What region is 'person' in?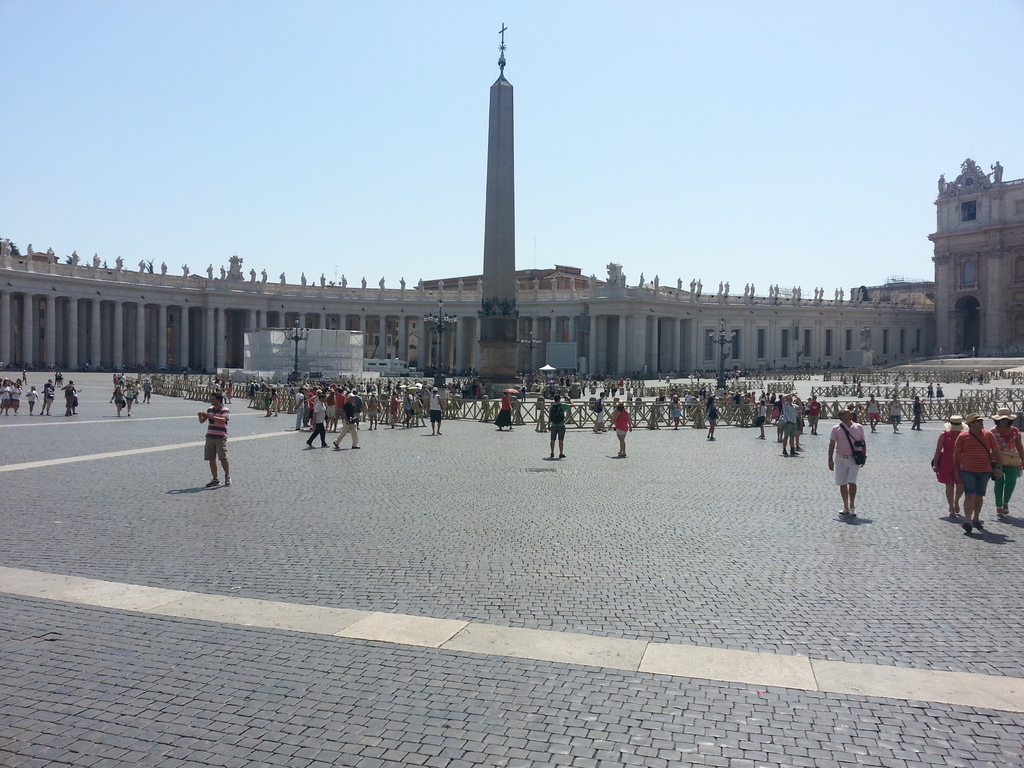
(x1=227, y1=378, x2=233, y2=397).
